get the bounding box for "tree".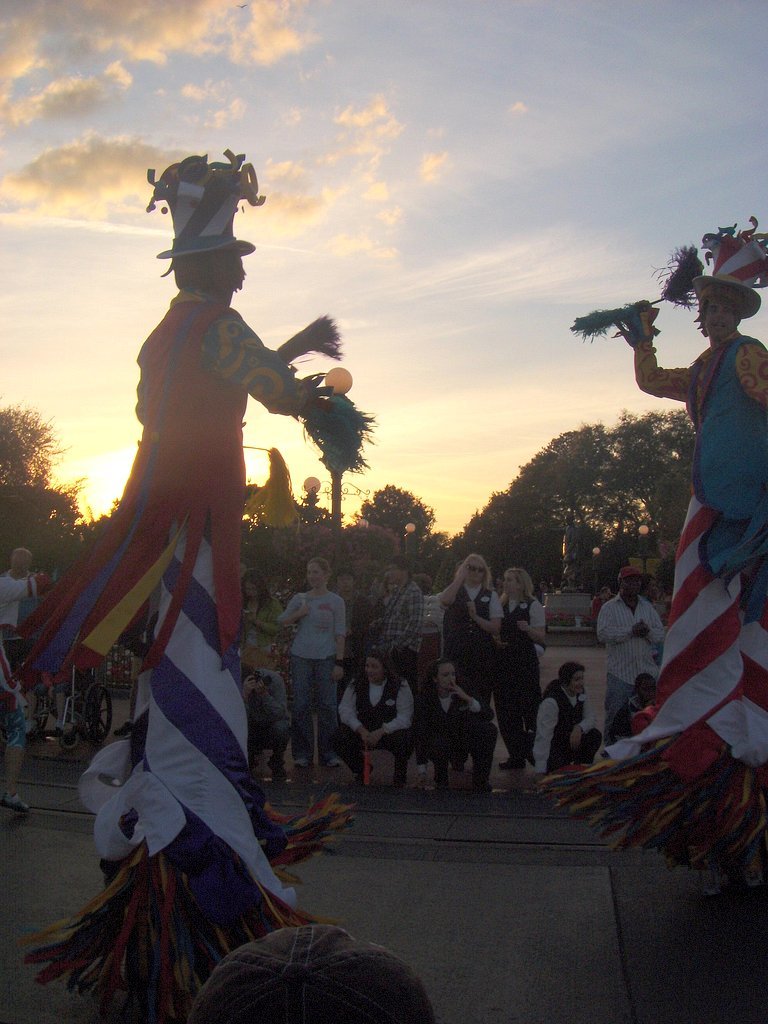
[left=0, top=411, right=136, bottom=574].
